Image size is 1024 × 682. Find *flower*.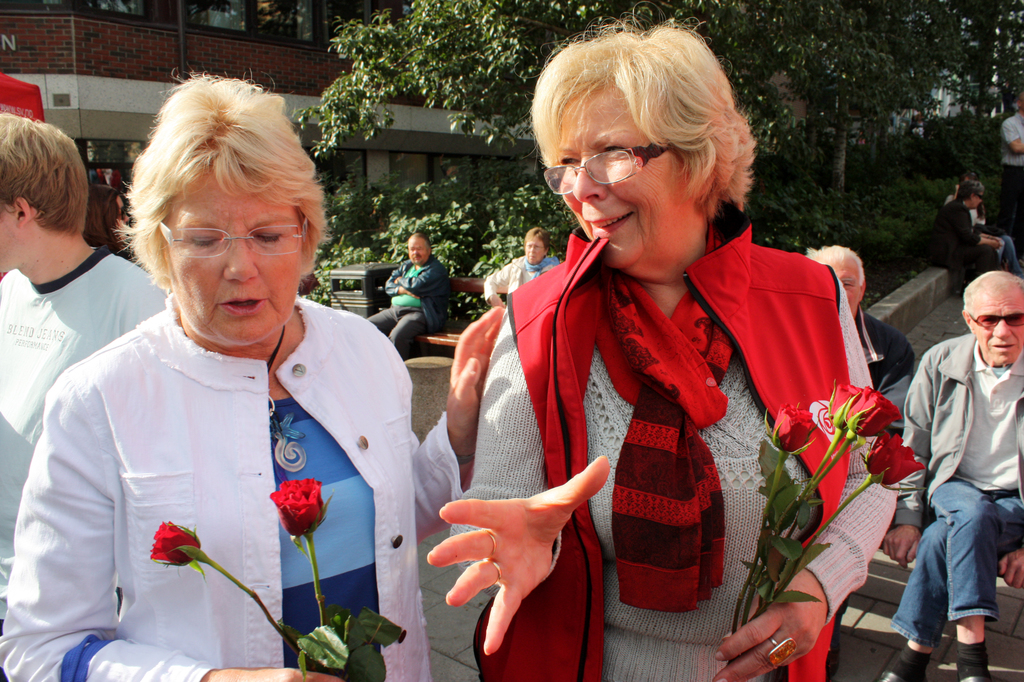
[843,384,900,435].
